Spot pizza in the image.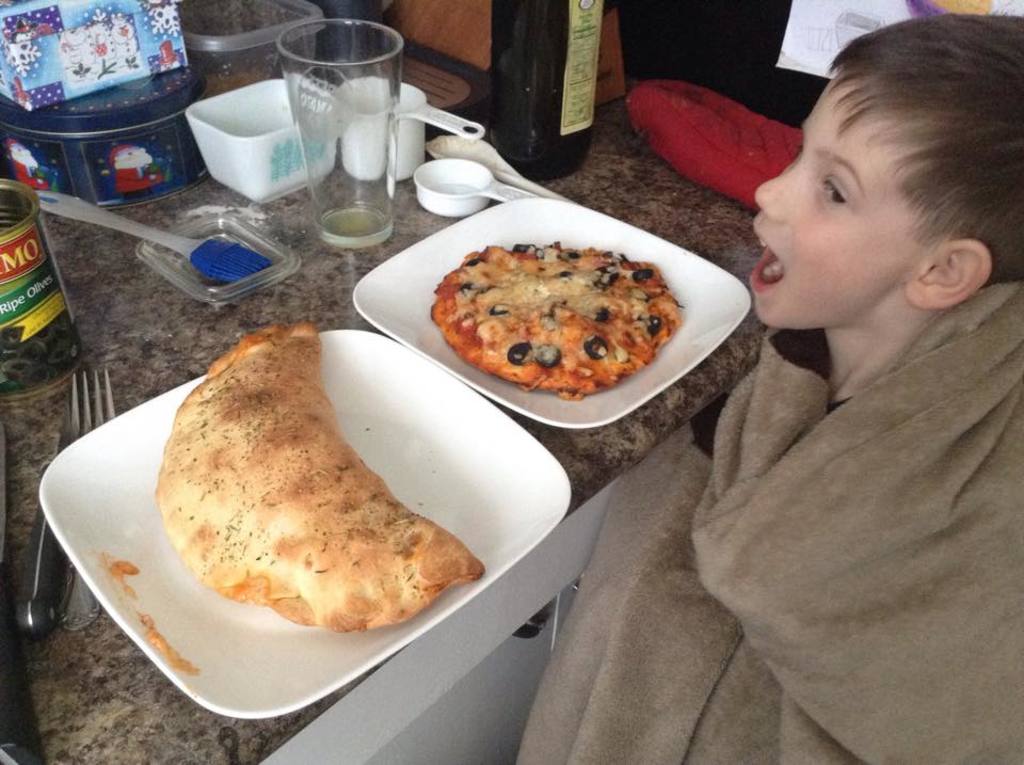
pizza found at pyautogui.locateOnScreen(427, 234, 715, 420).
